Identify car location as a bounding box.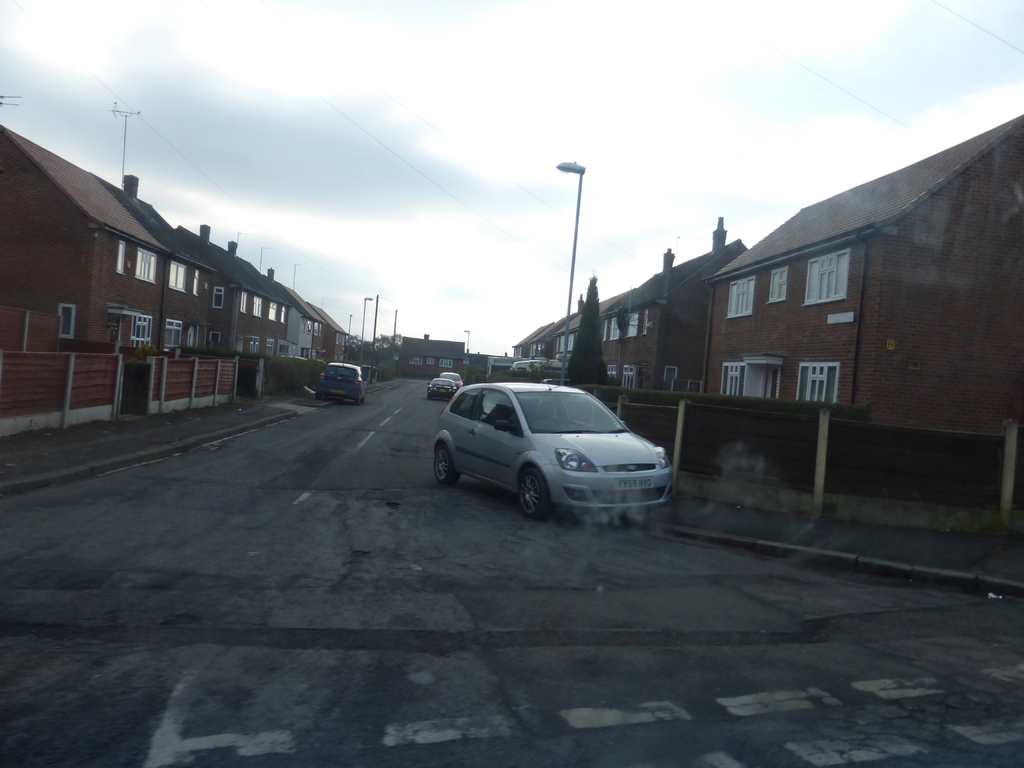
(left=431, top=381, right=669, bottom=520).
